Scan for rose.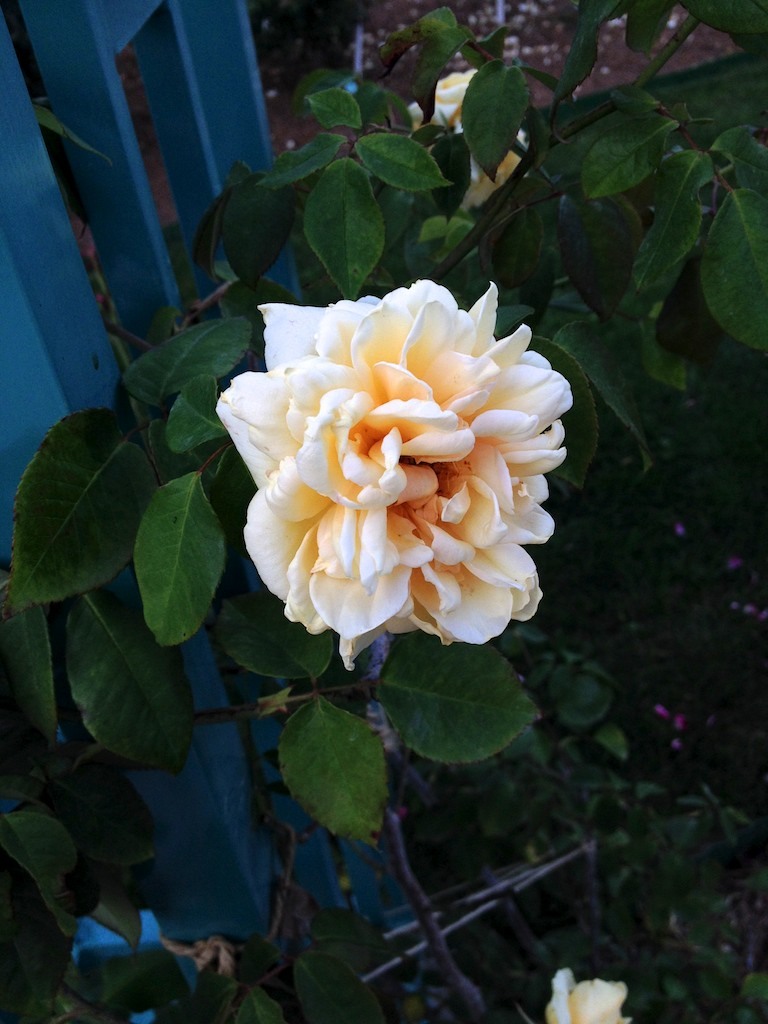
Scan result: bbox=(401, 64, 530, 212).
